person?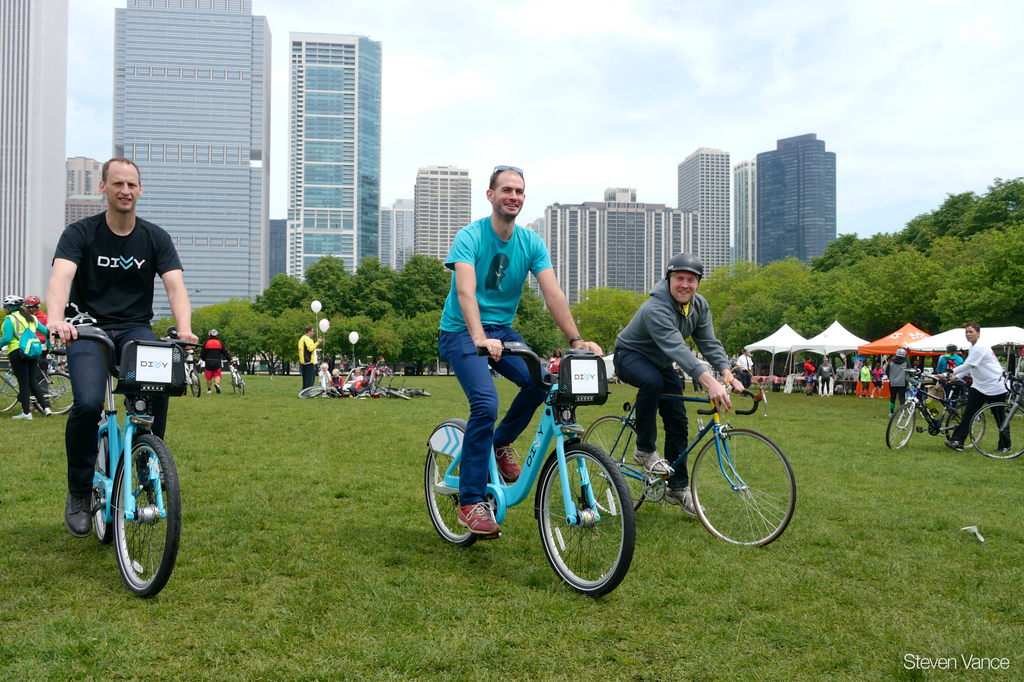
bbox=(0, 290, 52, 415)
